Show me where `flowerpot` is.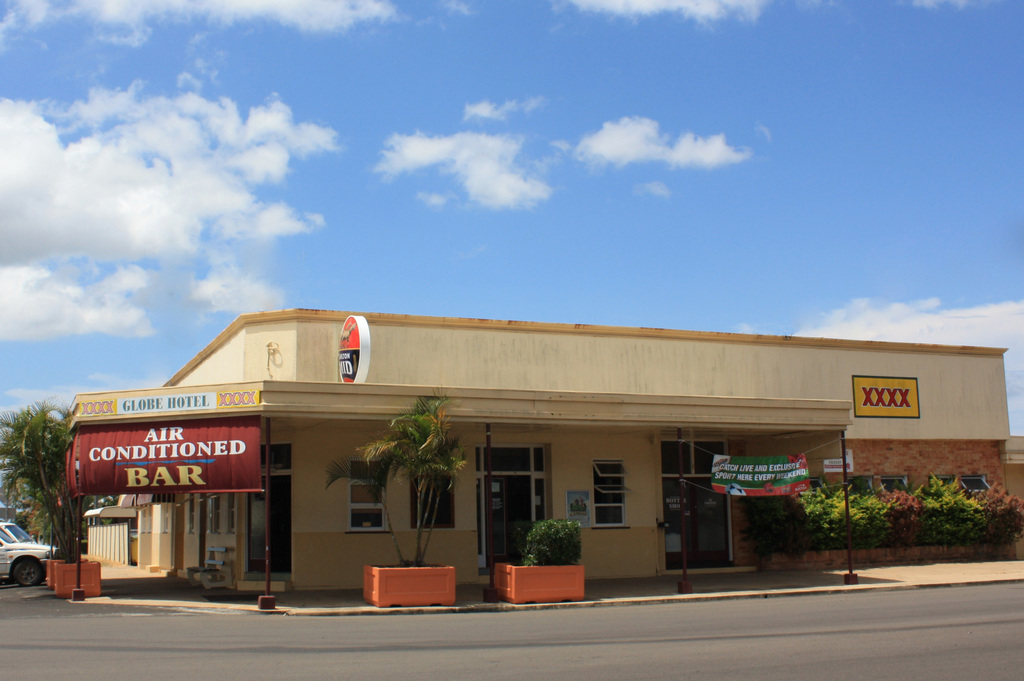
`flowerpot` is at box(364, 557, 452, 610).
